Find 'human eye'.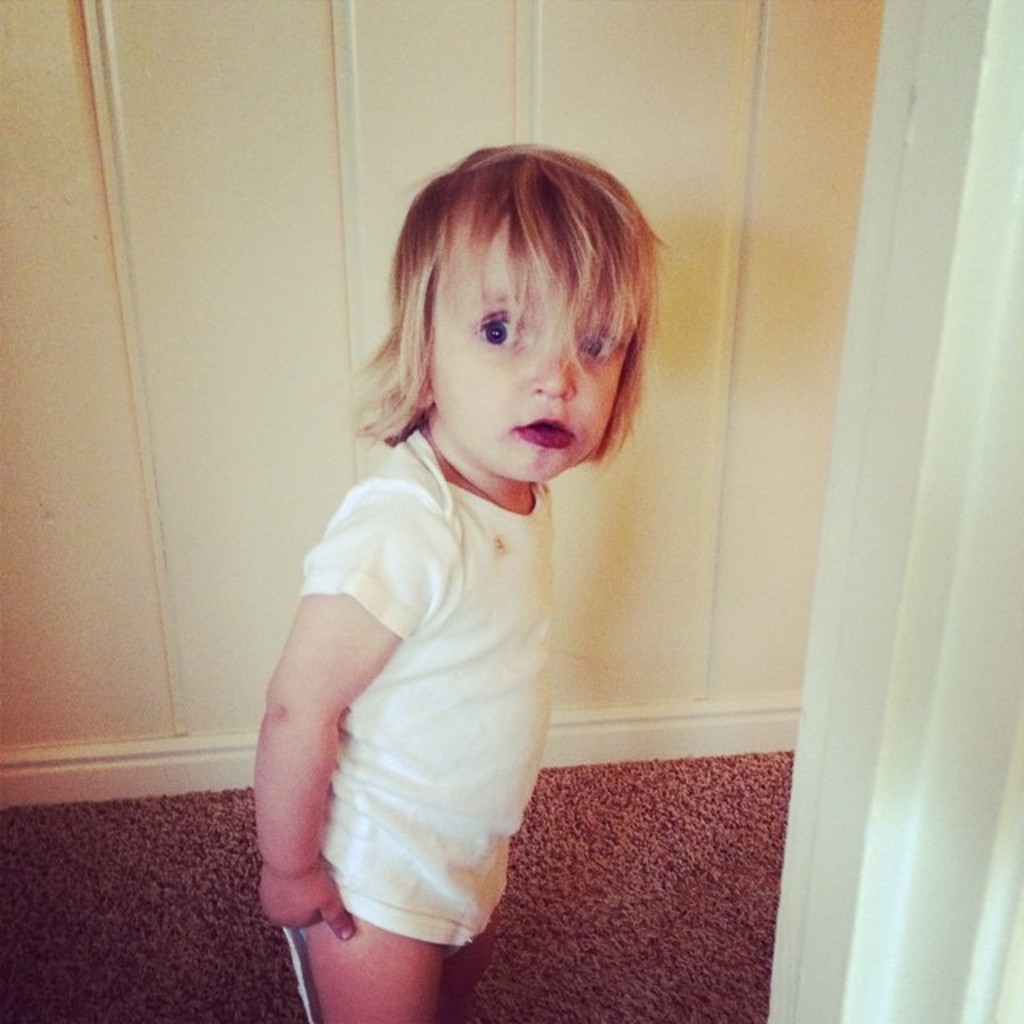
left=472, top=314, right=523, bottom=349.
